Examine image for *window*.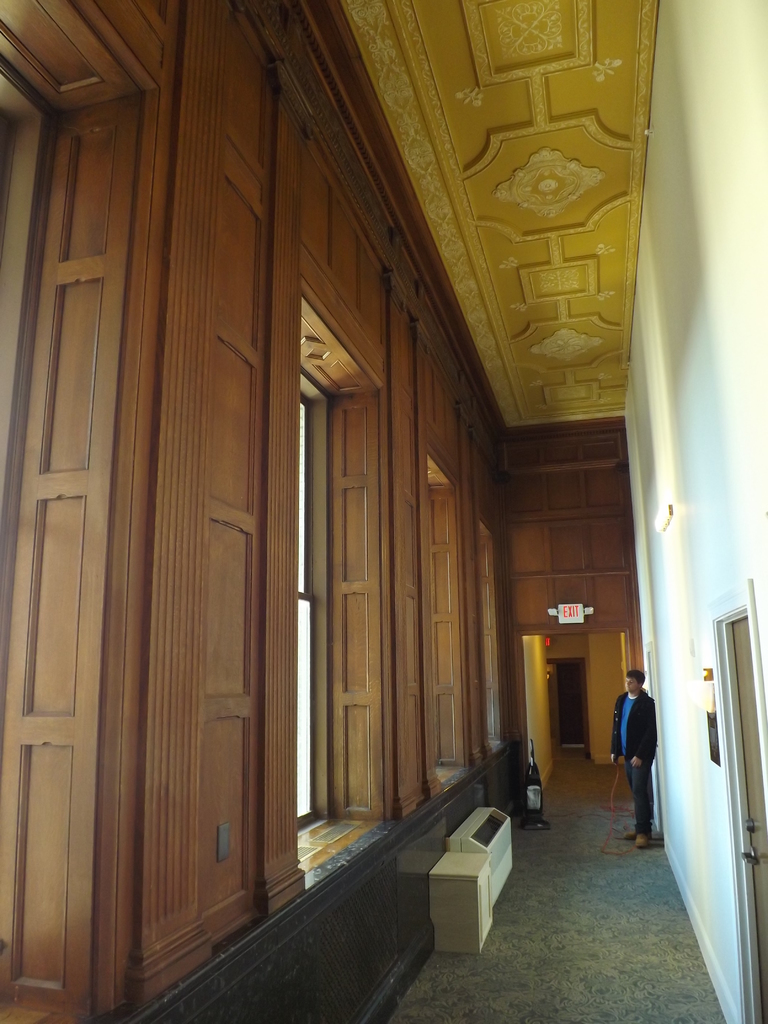
Examination result: detection(292, 350, 331, 833).
